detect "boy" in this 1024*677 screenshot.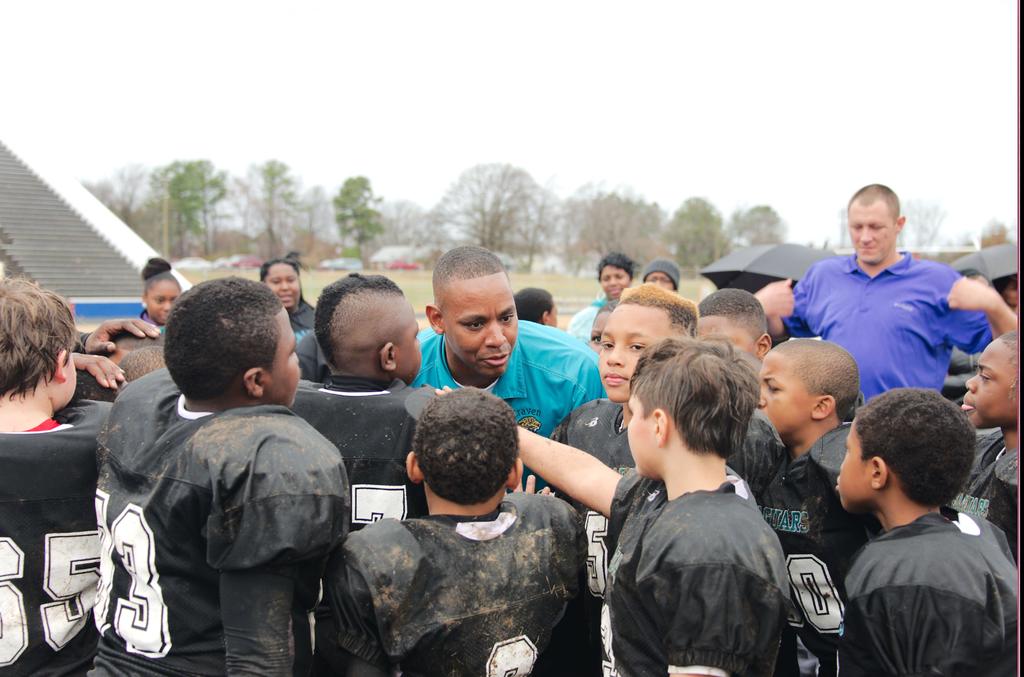
Detection: Rect(314, 391, 609, 665).
